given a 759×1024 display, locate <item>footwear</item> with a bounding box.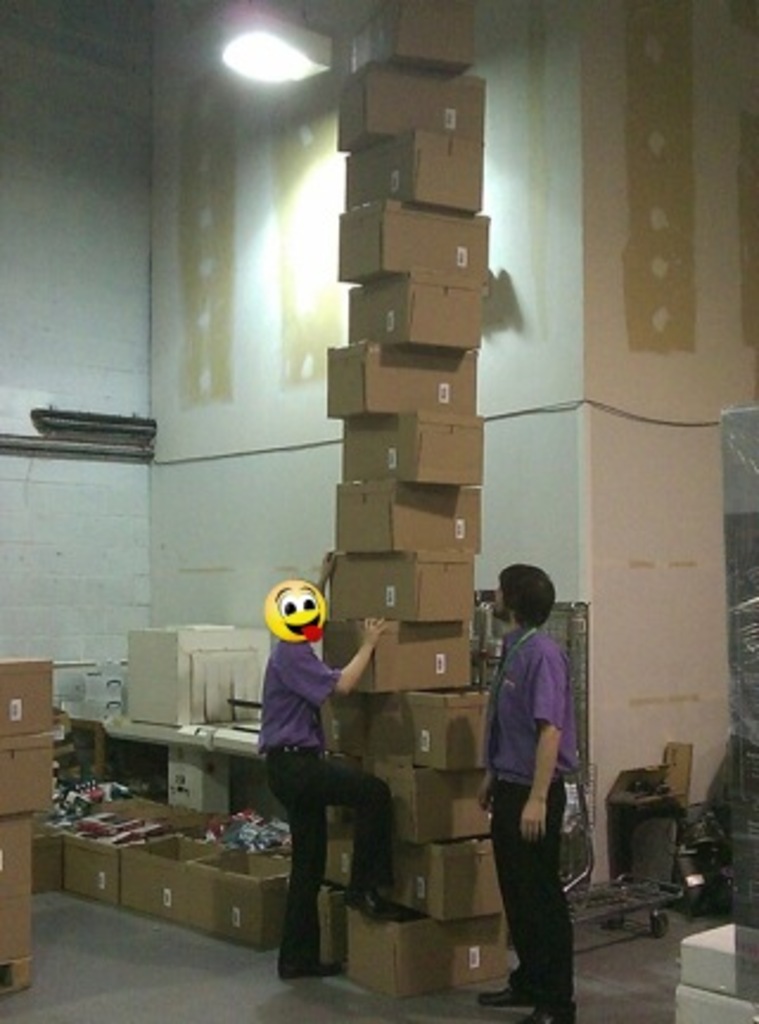
Located: 472,977,527,1010.
